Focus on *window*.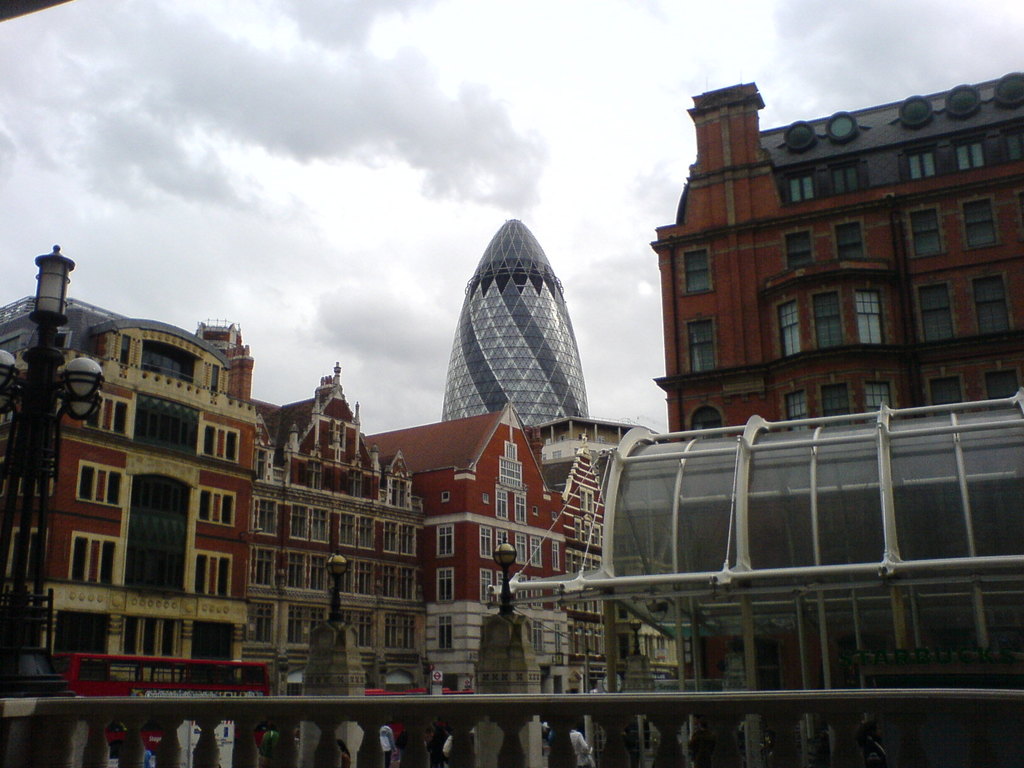
Focused at {"x1": 852, "y1": 291, "x2": 884, "y2": 346}.
